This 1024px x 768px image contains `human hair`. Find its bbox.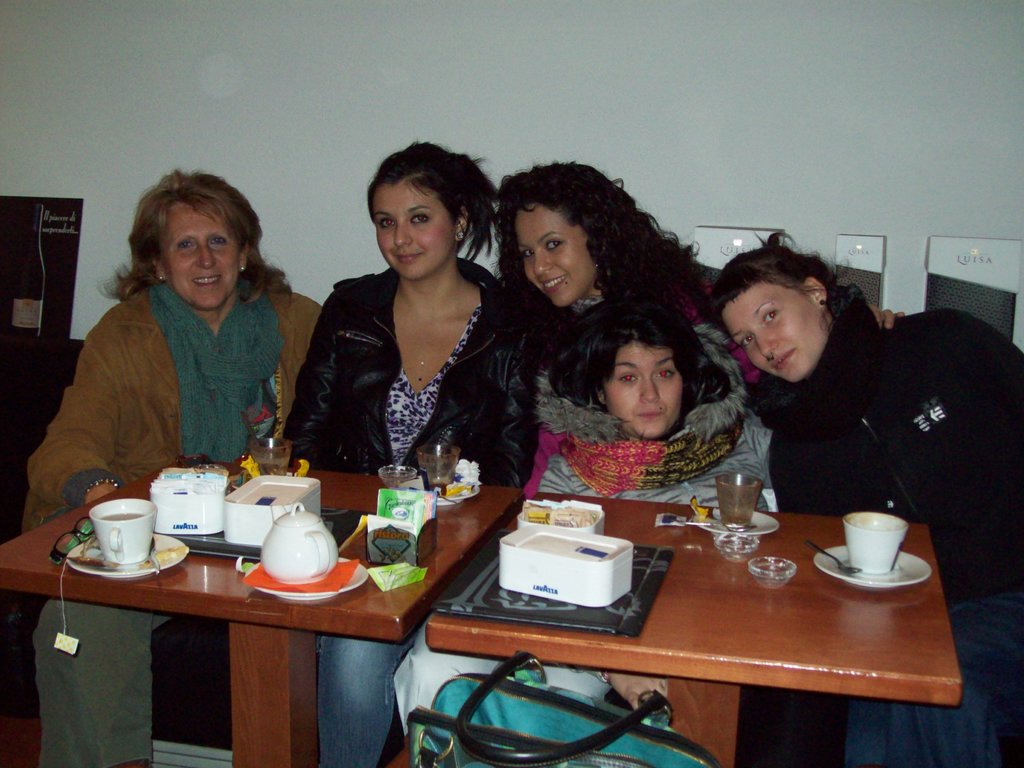
<bbox>369, 140, 506, 271</bbox>.
